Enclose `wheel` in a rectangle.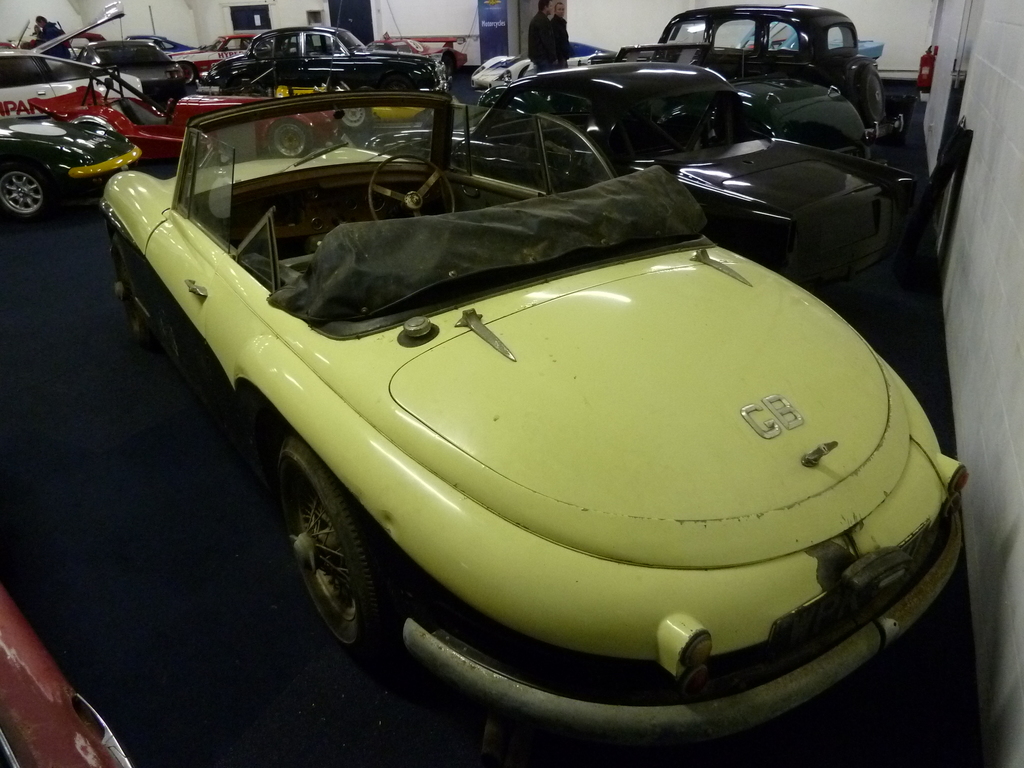
(0, 161, 59, 228).
